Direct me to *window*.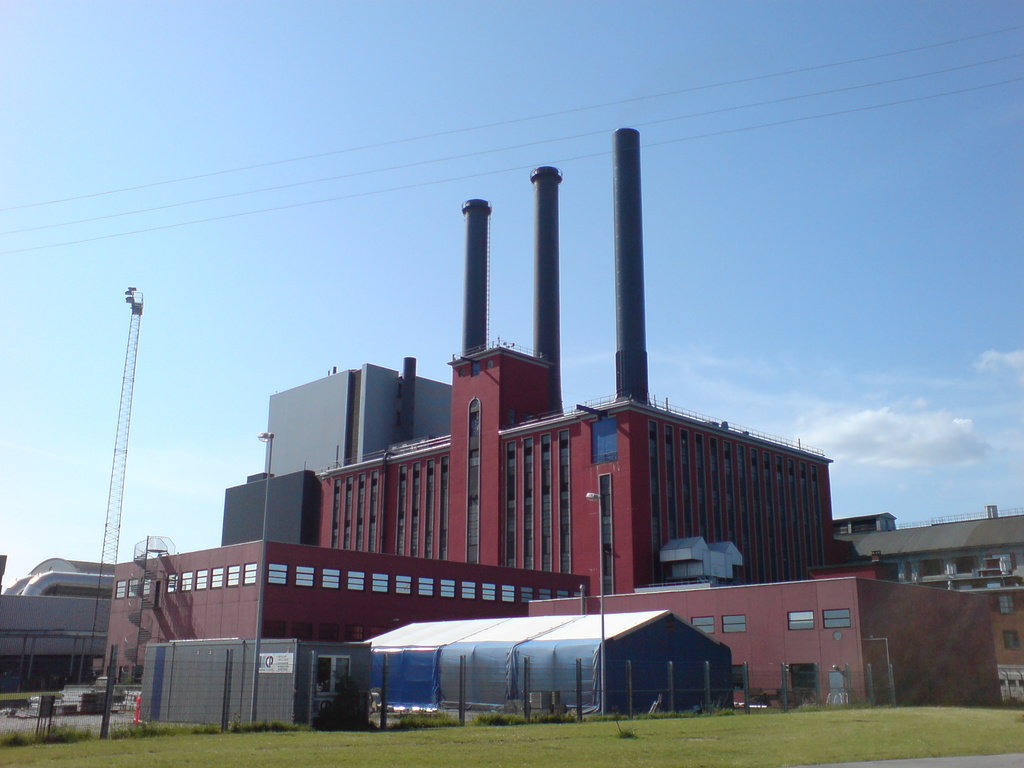
Direction: 459:369:464:376.
